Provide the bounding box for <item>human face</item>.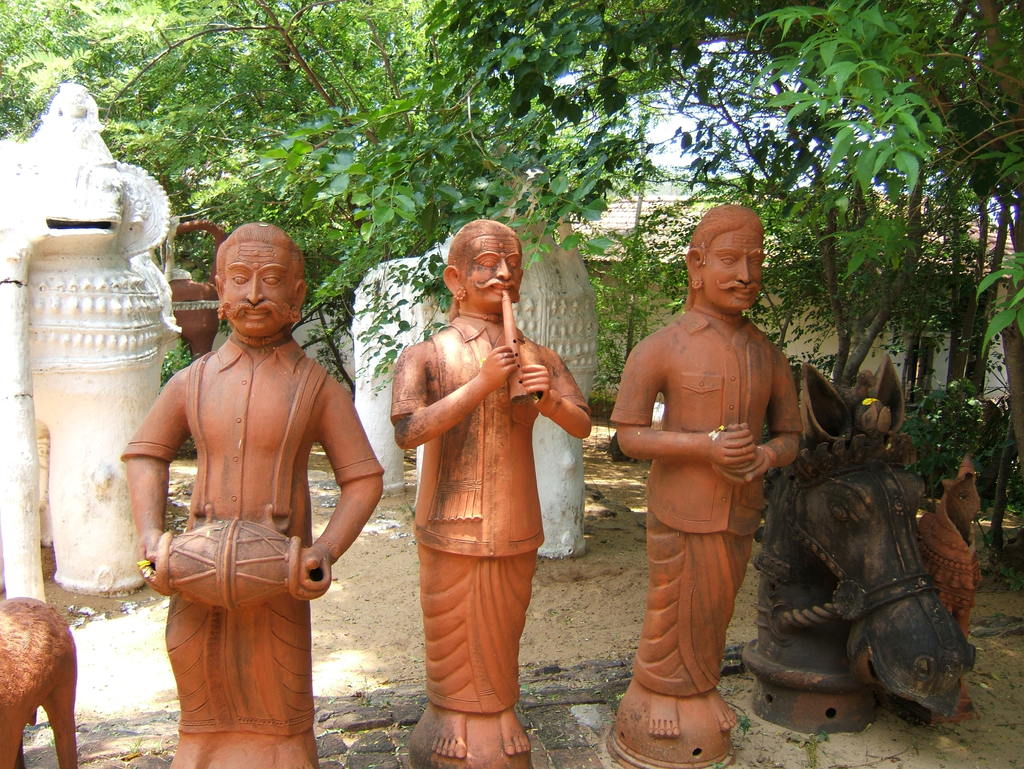
BBox(698, 227, 764, 310).
